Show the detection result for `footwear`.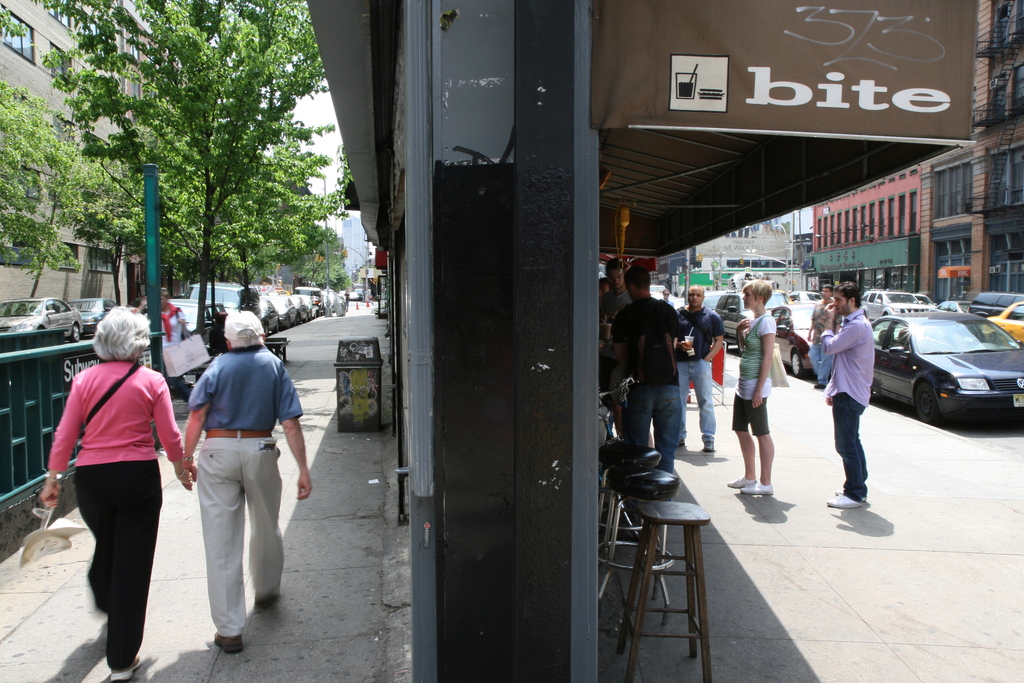
Rect(212, 626, 248, 654).
